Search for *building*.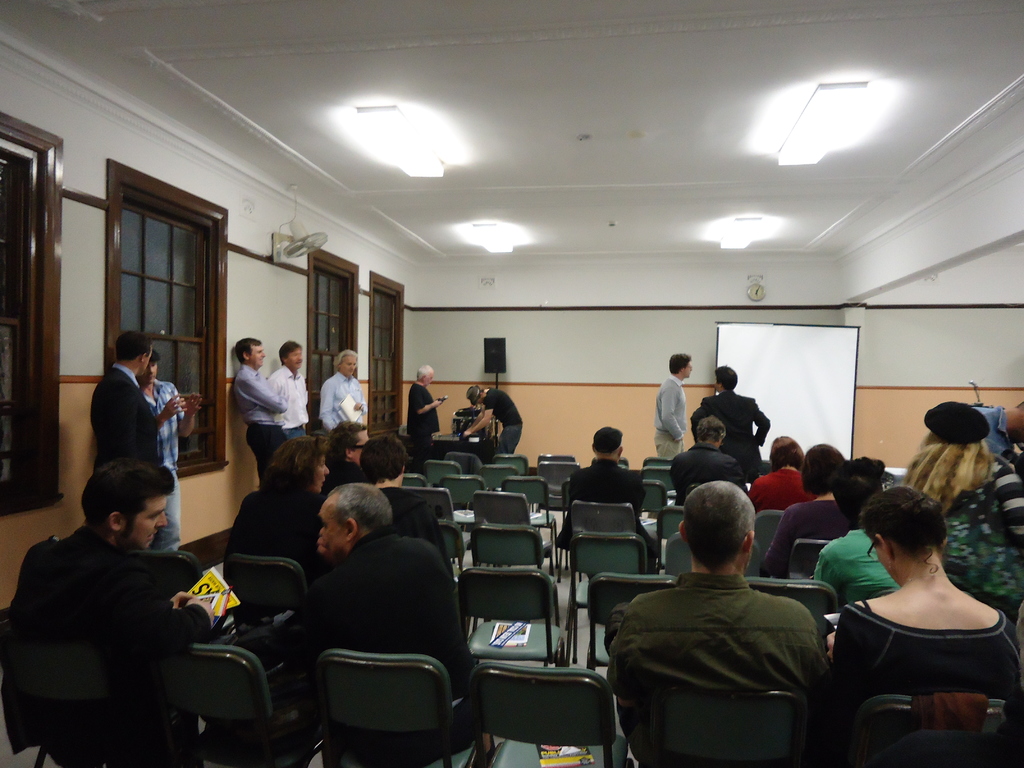
Found at box(0, 0, 1023, 767).
